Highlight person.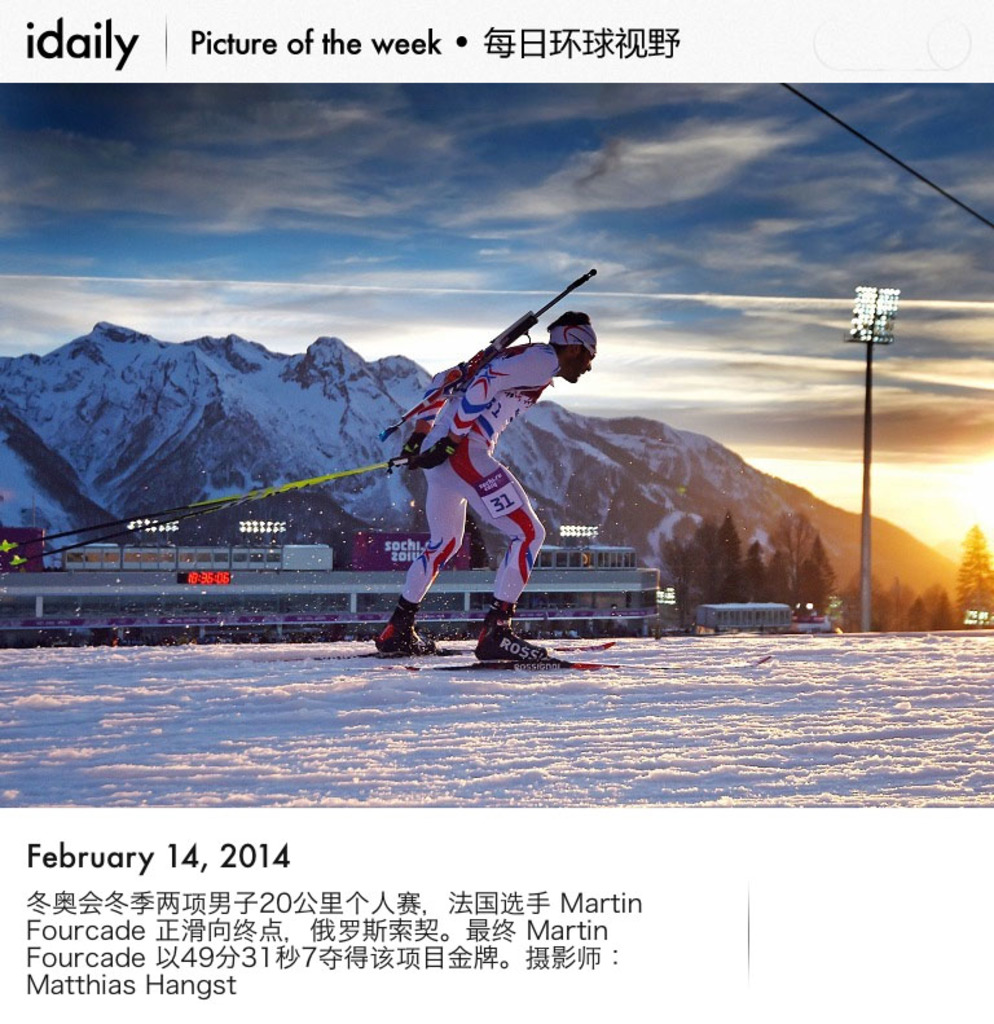
Highlighted region: <bbox>361, 302, 612, 669</bbox>.
